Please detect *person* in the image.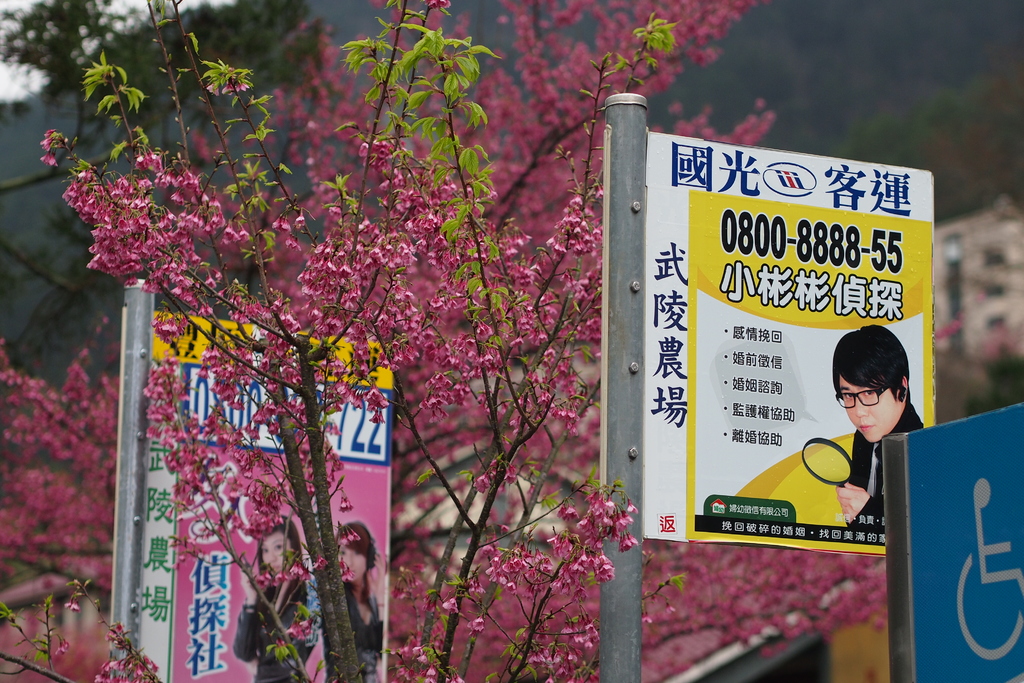
(236,508,321,682).
